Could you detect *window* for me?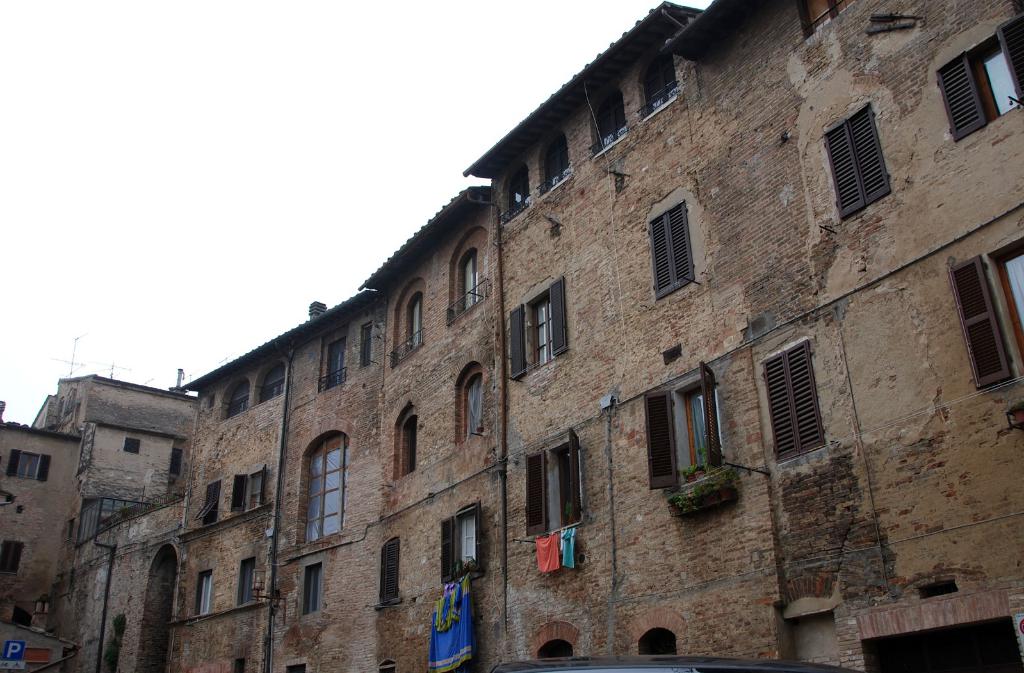
Detection result: <bbox>231, 467, 262, 513</bbox>.
